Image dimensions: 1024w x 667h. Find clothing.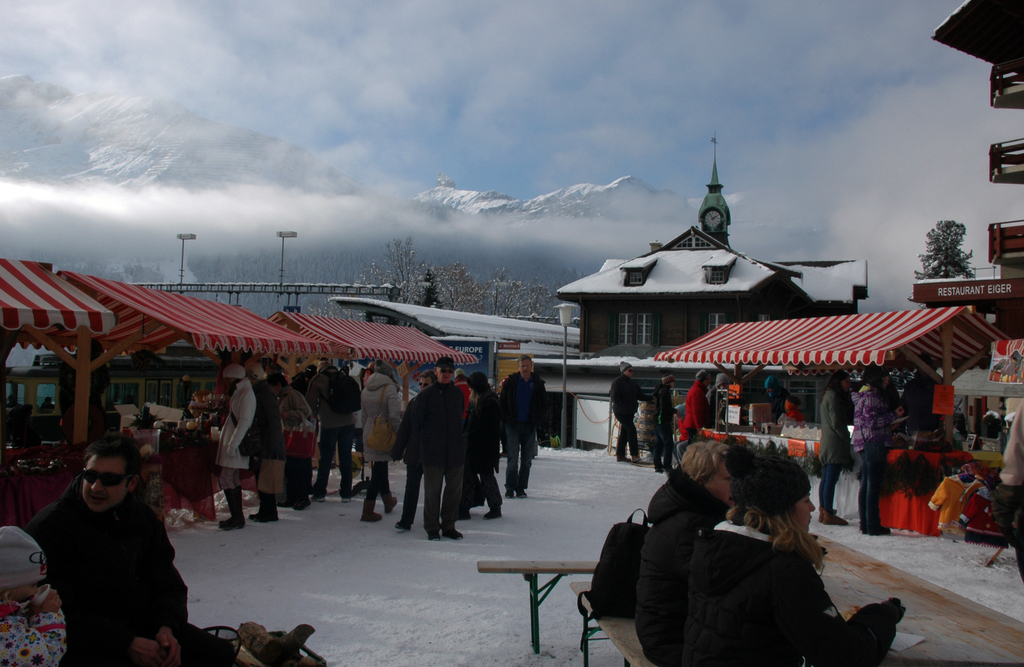
[left=682, top=378, right=712, bottom=435].
